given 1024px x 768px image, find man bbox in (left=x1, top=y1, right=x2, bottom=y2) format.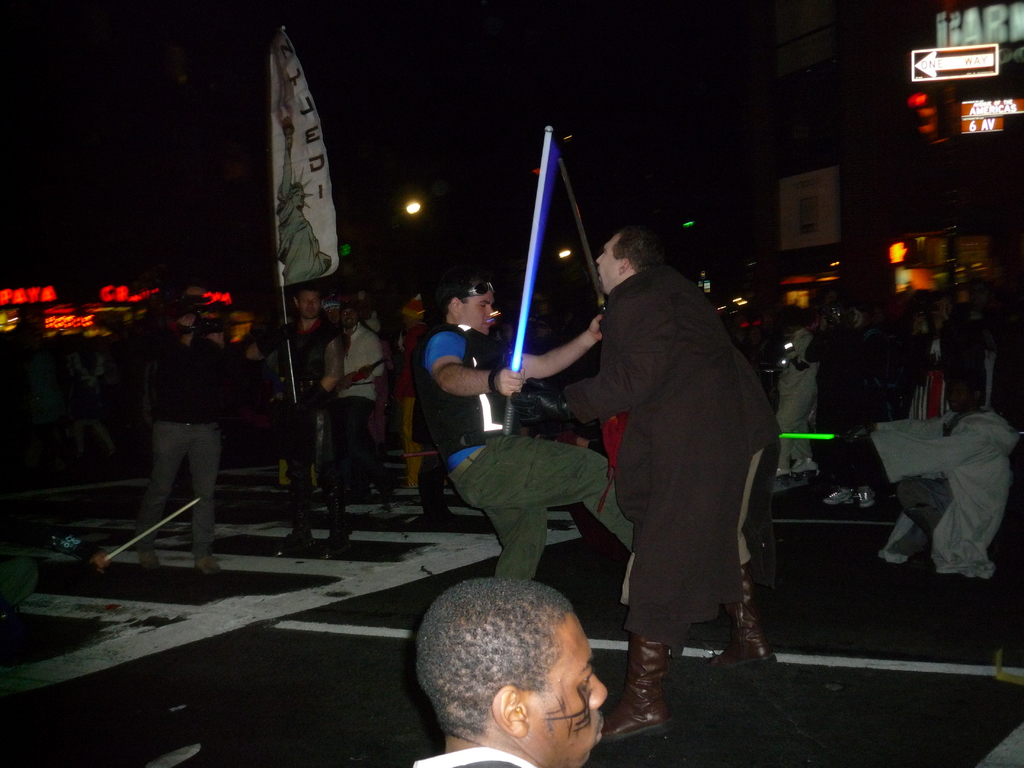
(left=268, top=284, right=349, bottom=564).
